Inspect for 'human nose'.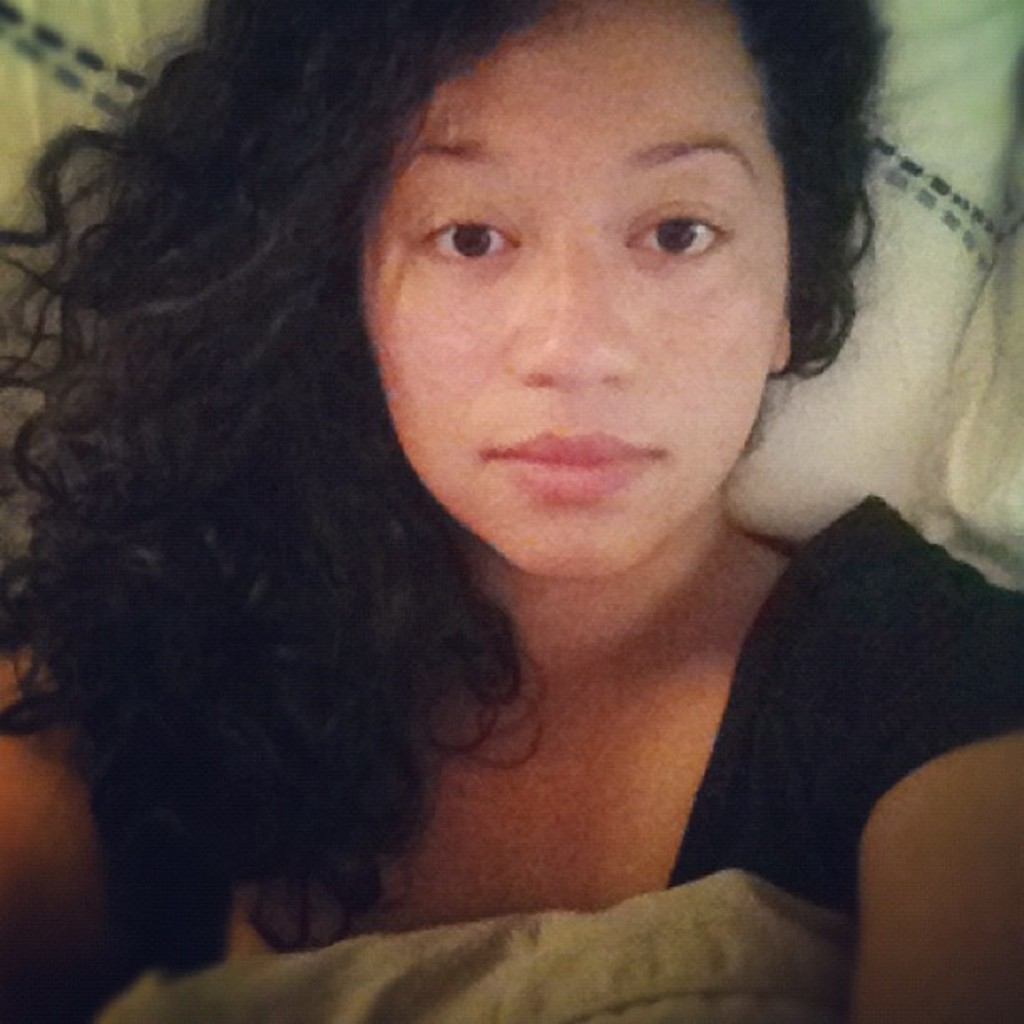
Inspection: 519 233 629 390.
